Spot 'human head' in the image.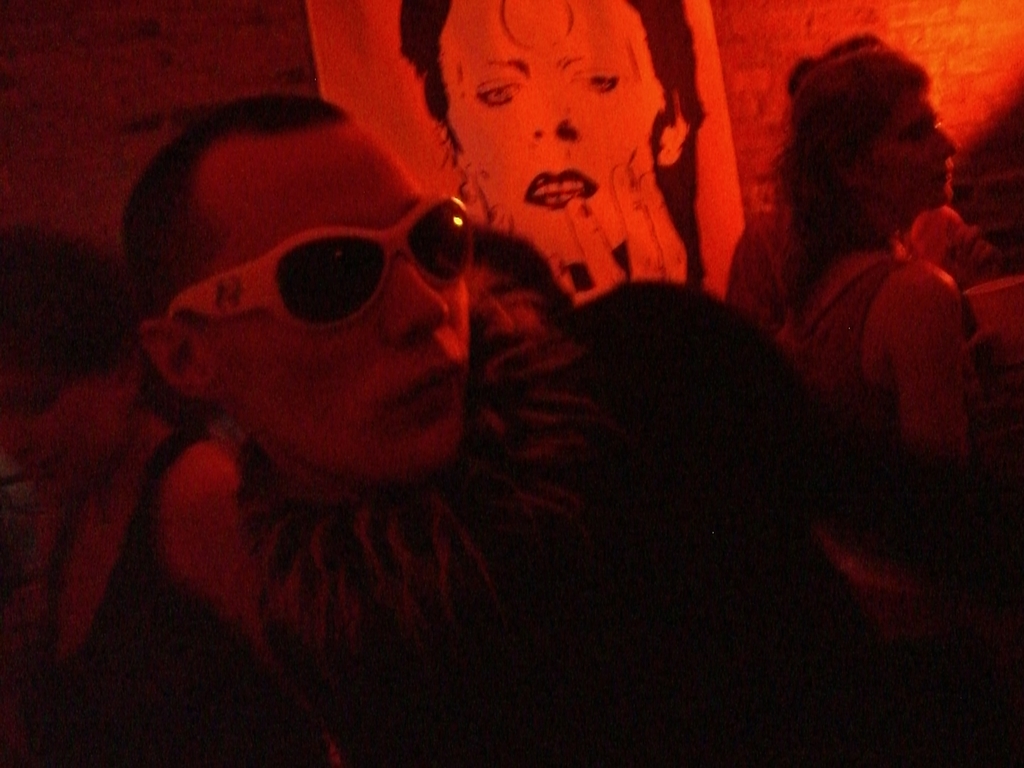
'human head' found at l=0, t=227, r=122, b=497.
